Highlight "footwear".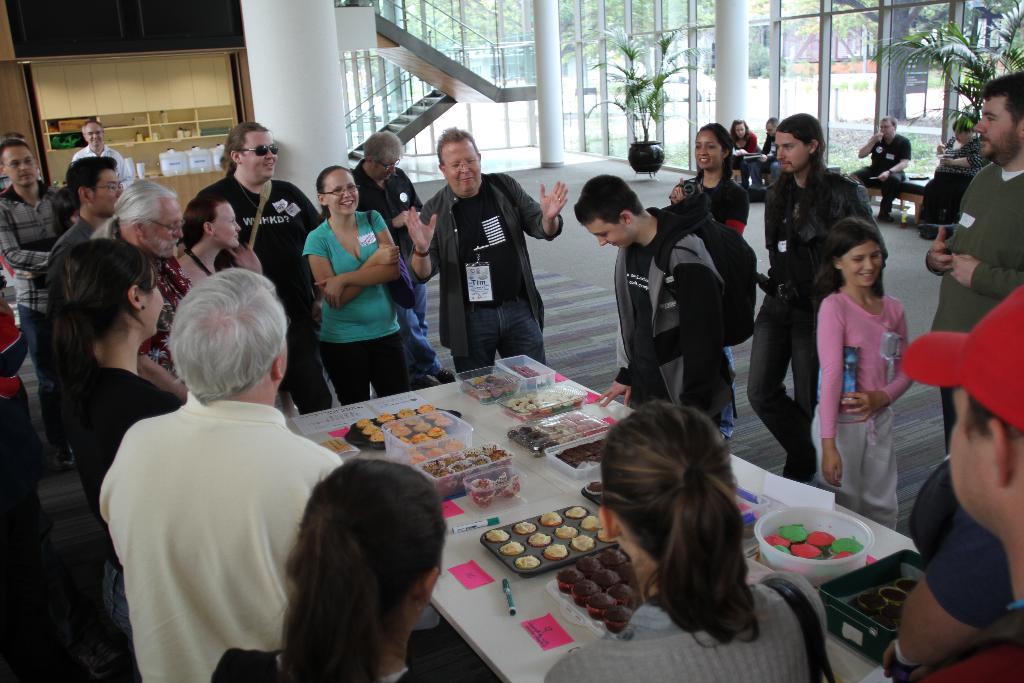
Highlighted region: <bbox>51, 441, 82, 473</bbox>.
